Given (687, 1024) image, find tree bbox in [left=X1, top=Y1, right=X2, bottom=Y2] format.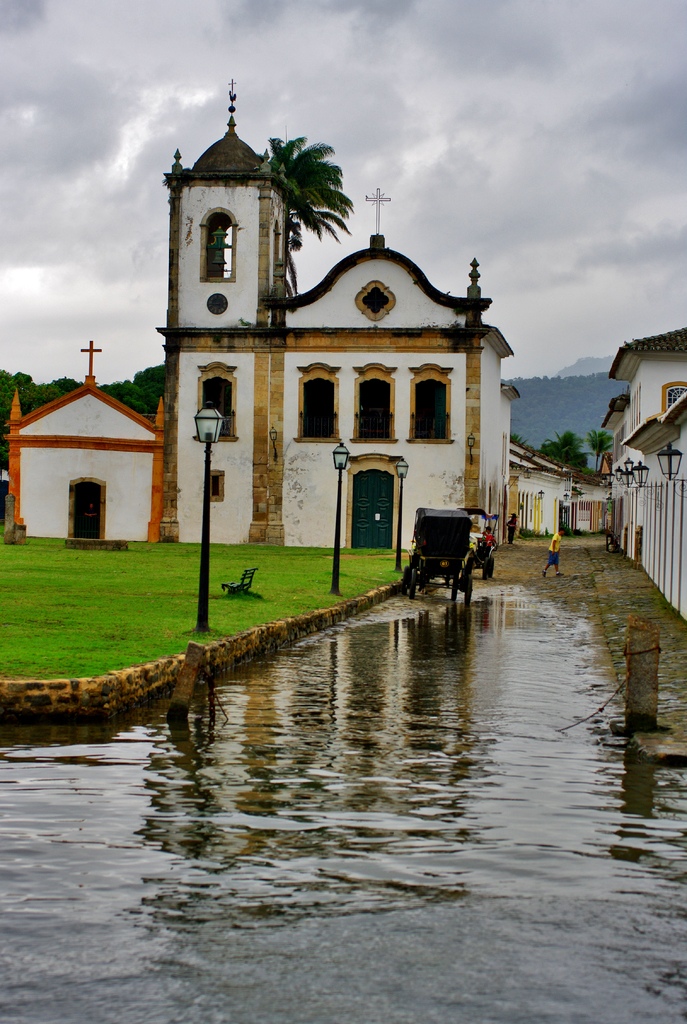
[left=0, top=362, right=166, bottom=428].
